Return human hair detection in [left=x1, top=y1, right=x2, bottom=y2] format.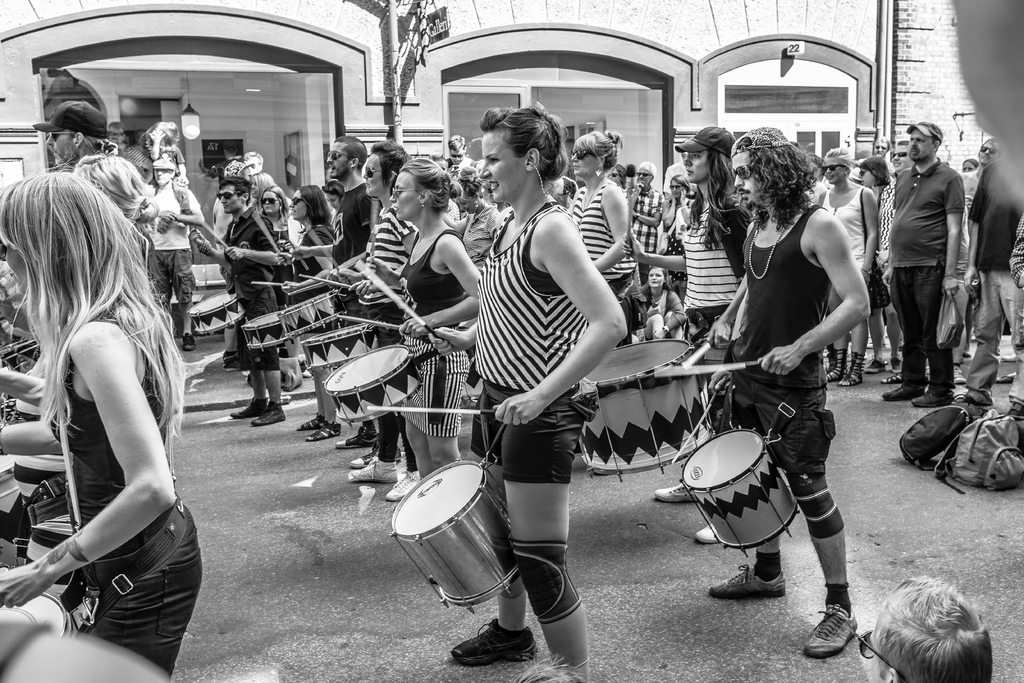
[left=876, top=570, right=1004, bottom=682].
